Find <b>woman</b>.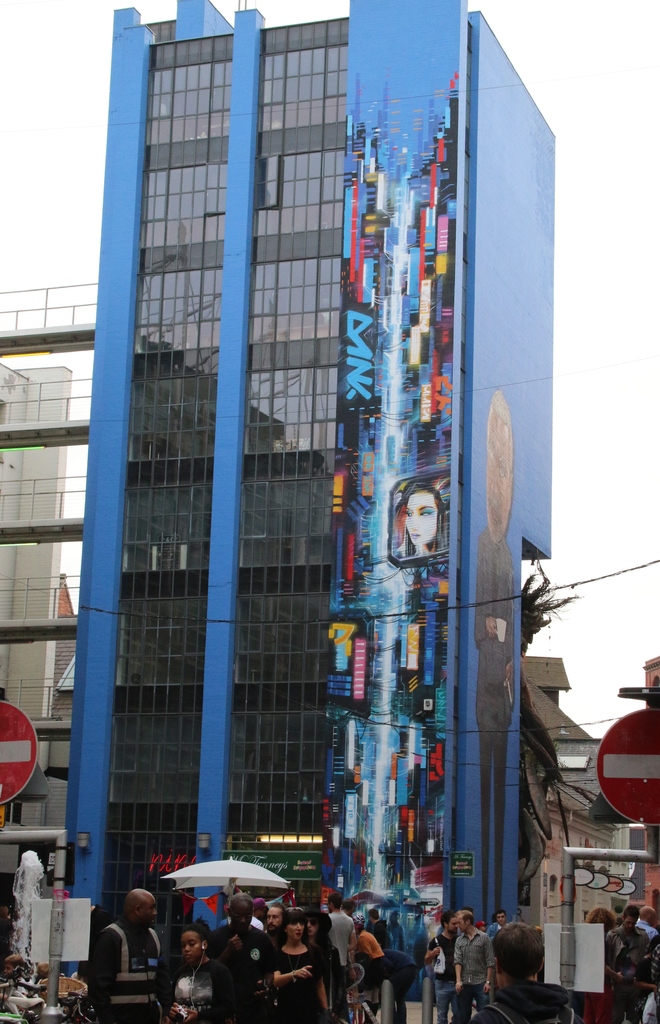
[274,908,330,1023].
